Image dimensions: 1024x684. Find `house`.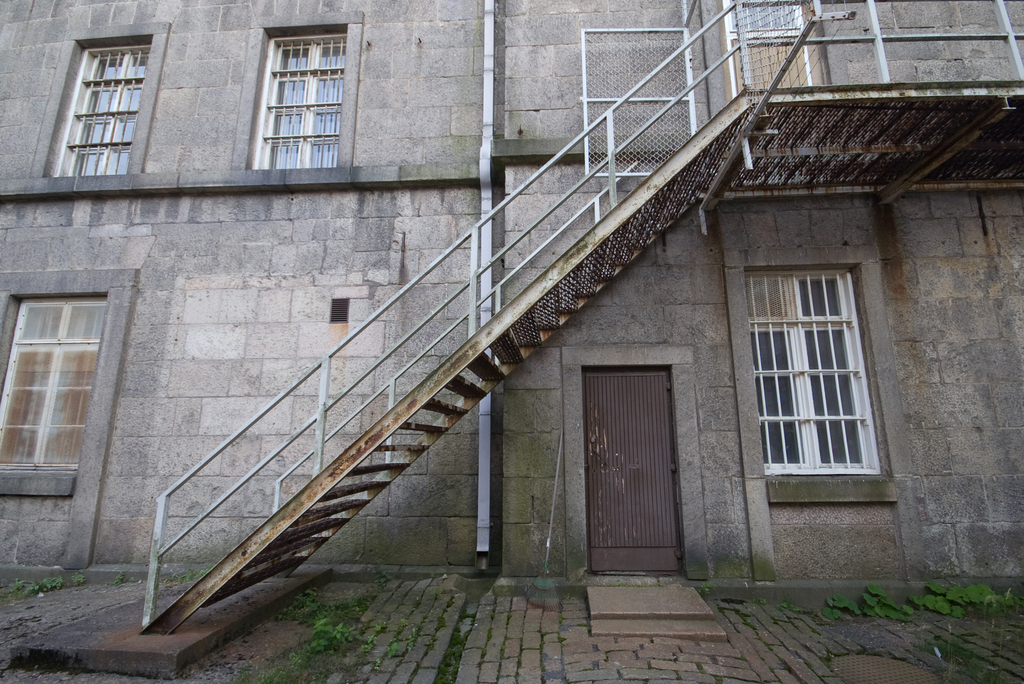
[480, 6, 1023, 683].
